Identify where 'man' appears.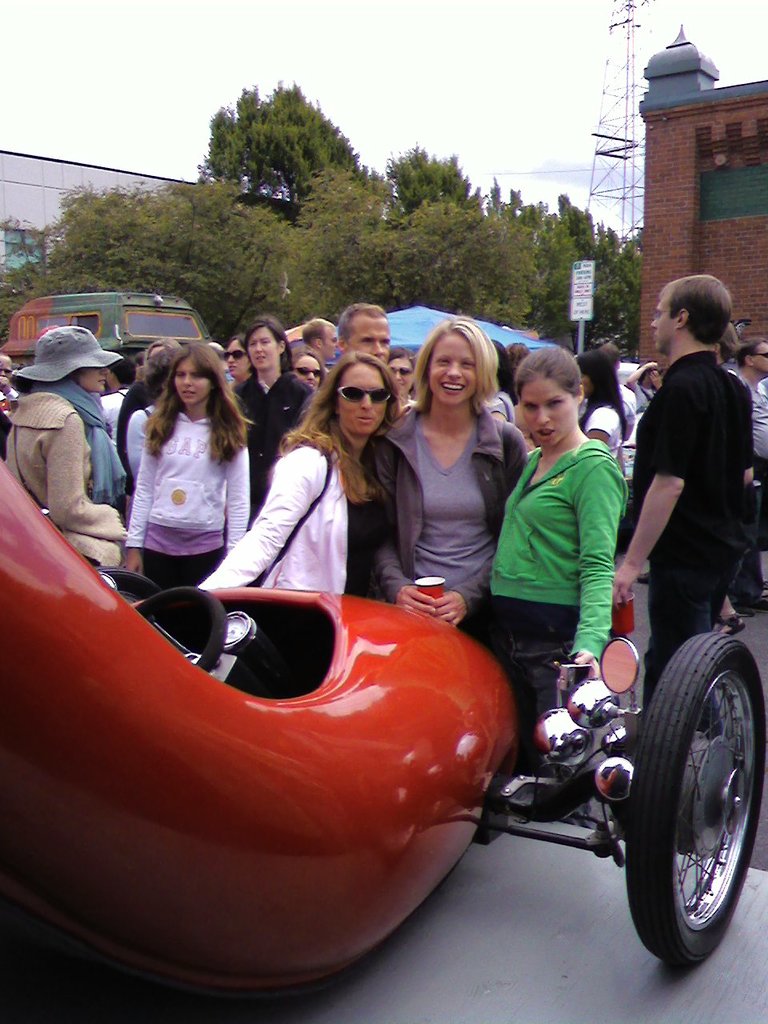
Appears at box(736, 334, 767, 615).
